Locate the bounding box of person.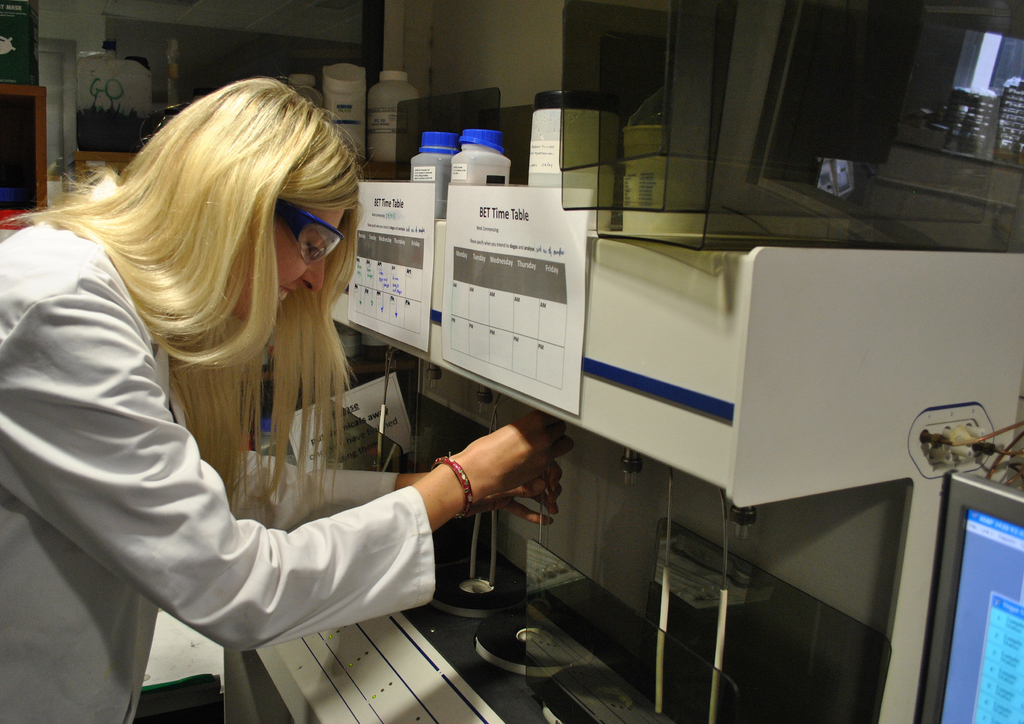
Bounding box: (0,69,577,723).
